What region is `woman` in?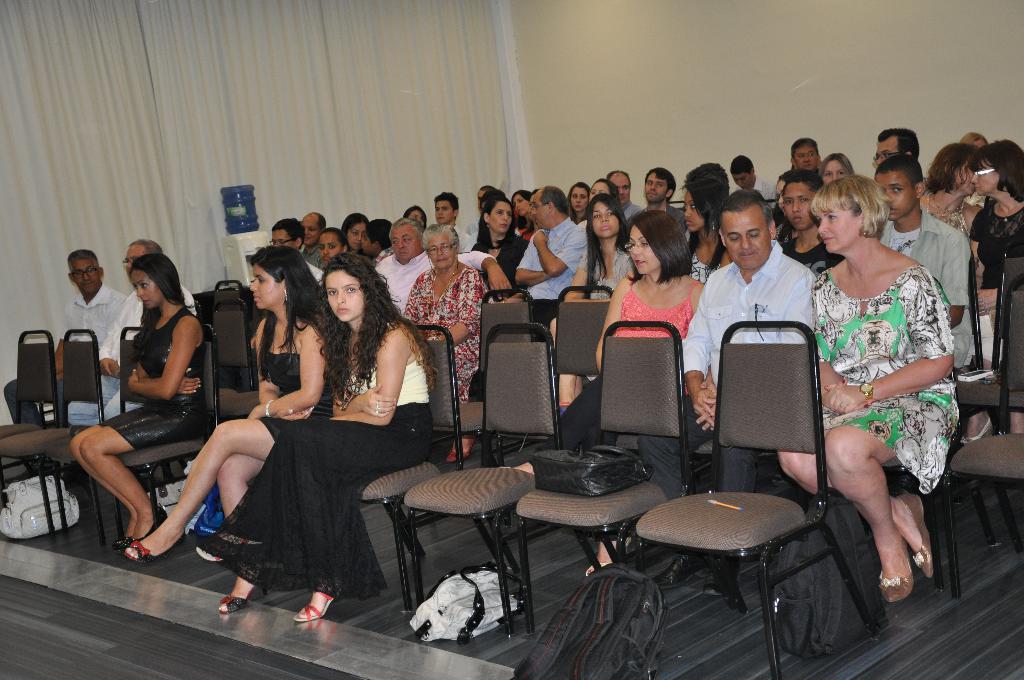
x1=72 y1=249 x2=219 y2=544.
